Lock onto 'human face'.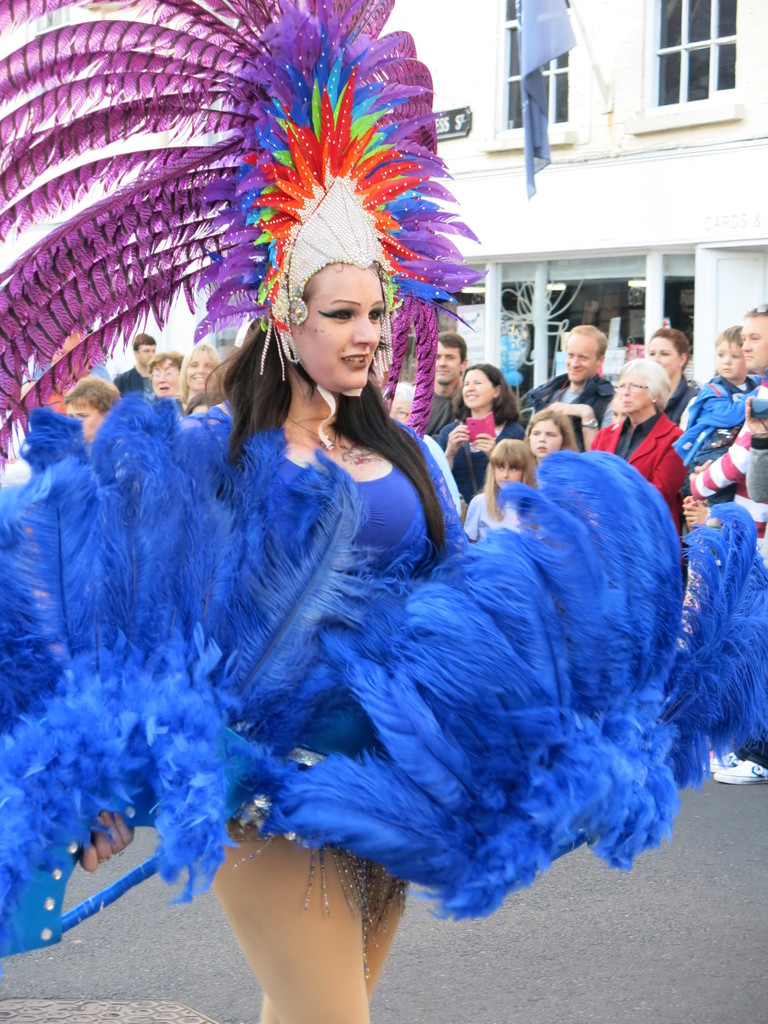
Locked: 614 370 644 413.
